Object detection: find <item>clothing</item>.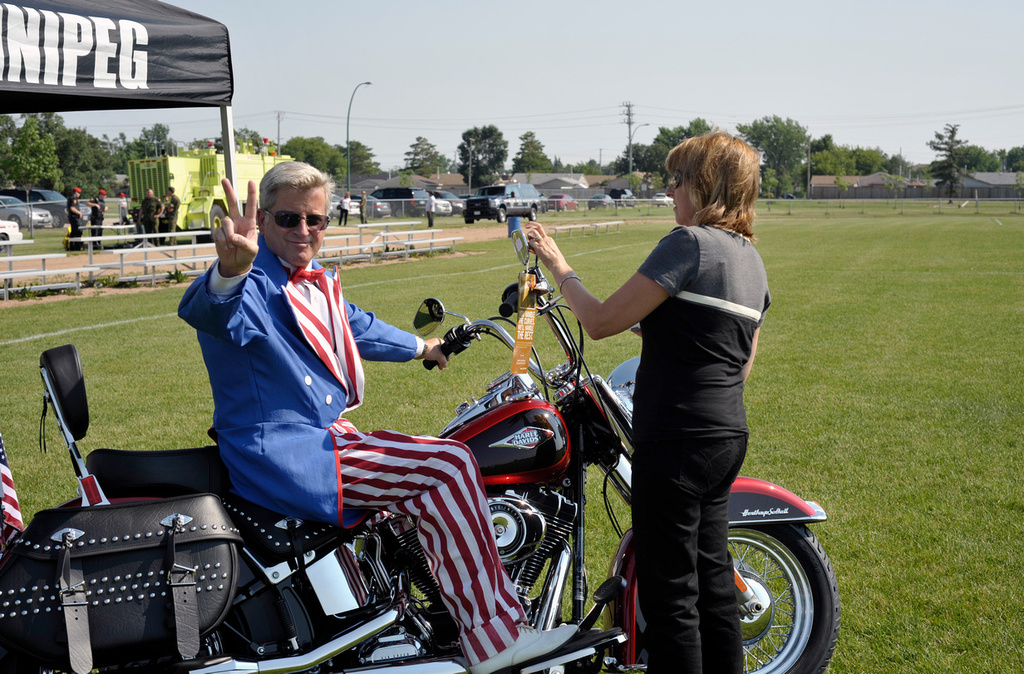
(423,194,435,227).
